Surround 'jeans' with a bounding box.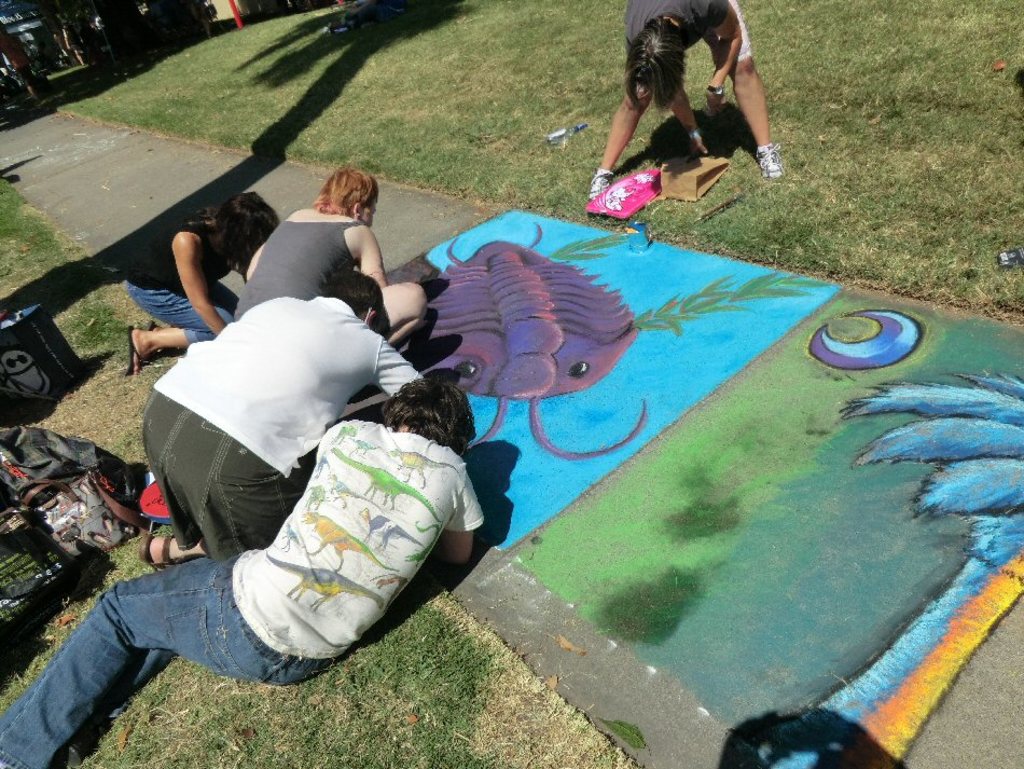
x1=125, y1=280, x2=240, y2=344.
